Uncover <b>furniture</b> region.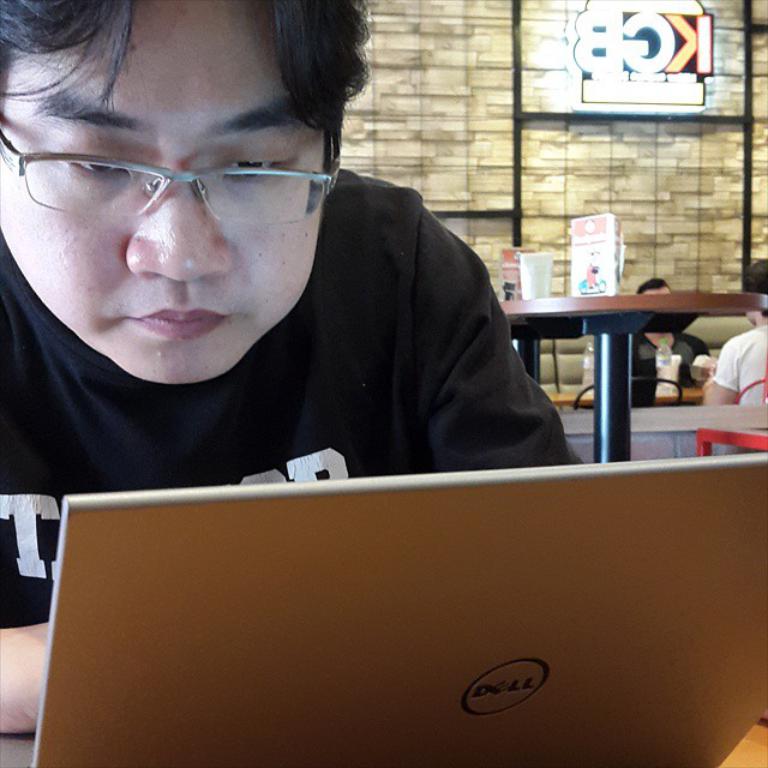
Uncovered: [694, 426, 767, 457].
